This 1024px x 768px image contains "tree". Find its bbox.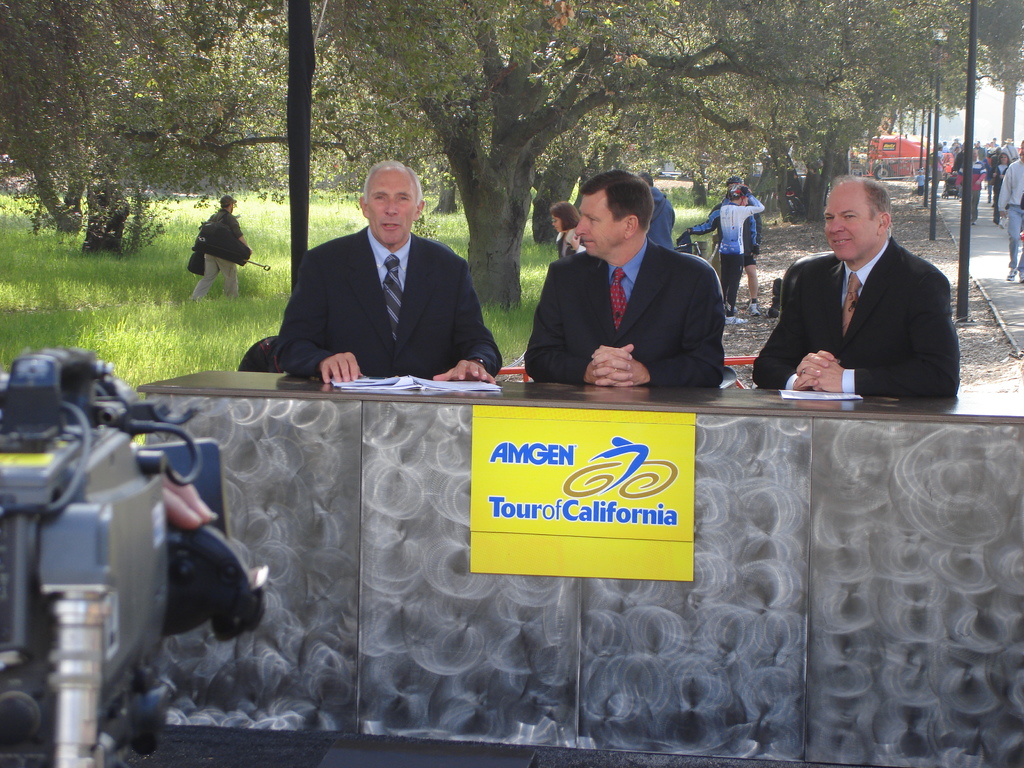
[left=0, top=0, right=120, bottom=232].
